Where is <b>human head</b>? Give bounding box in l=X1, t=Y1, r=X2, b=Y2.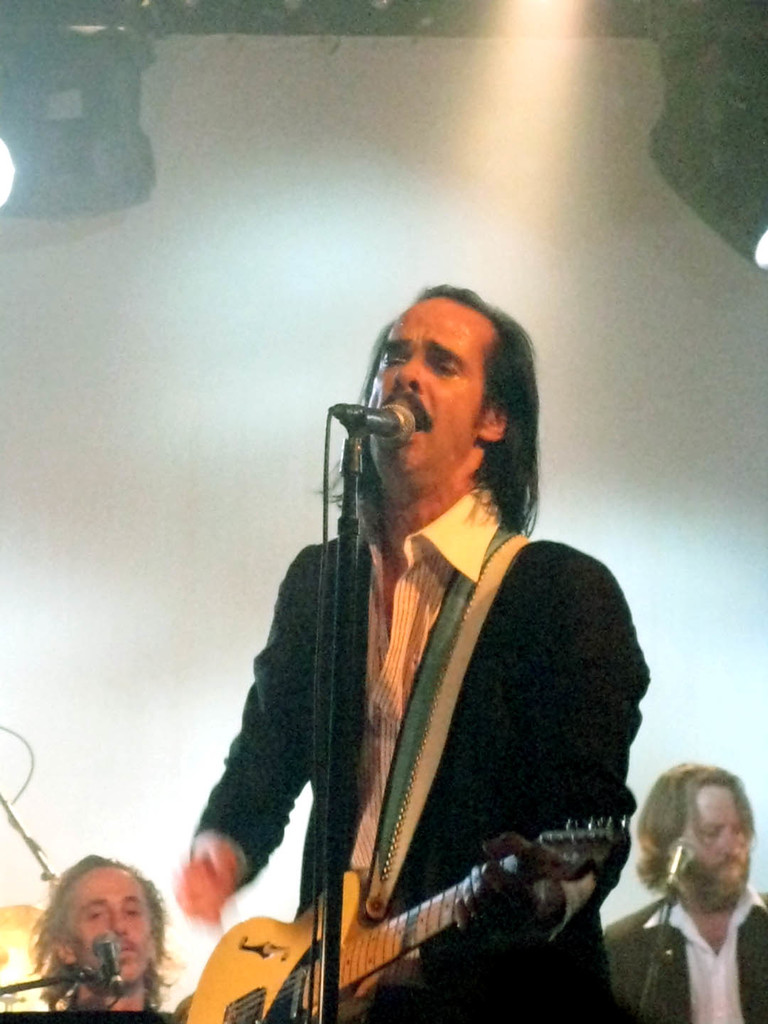
l=43, t=863, r=168, b=998.
